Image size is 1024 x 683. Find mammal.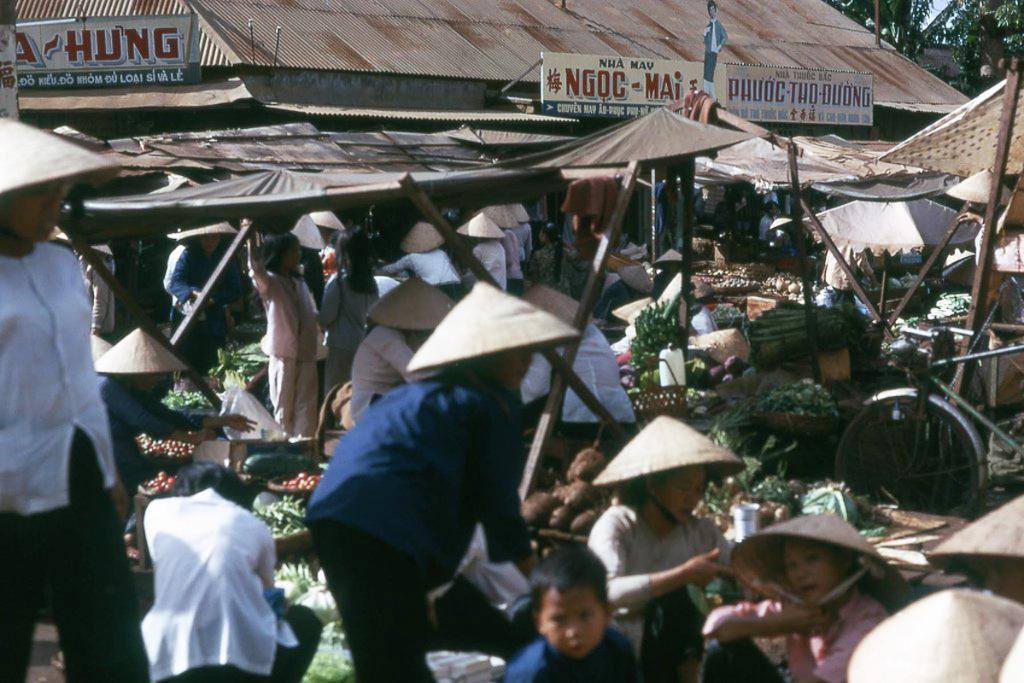
box(302, 276, 576, 677).
